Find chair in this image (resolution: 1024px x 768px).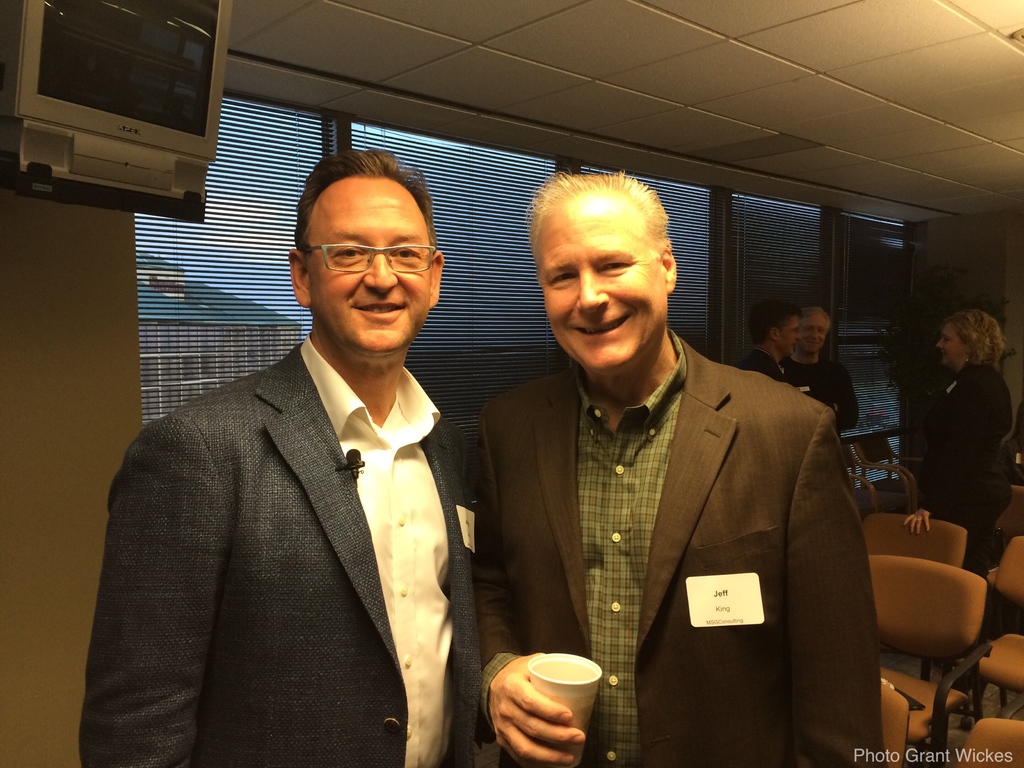
left=851, top=435, right=915, bottom=511.
